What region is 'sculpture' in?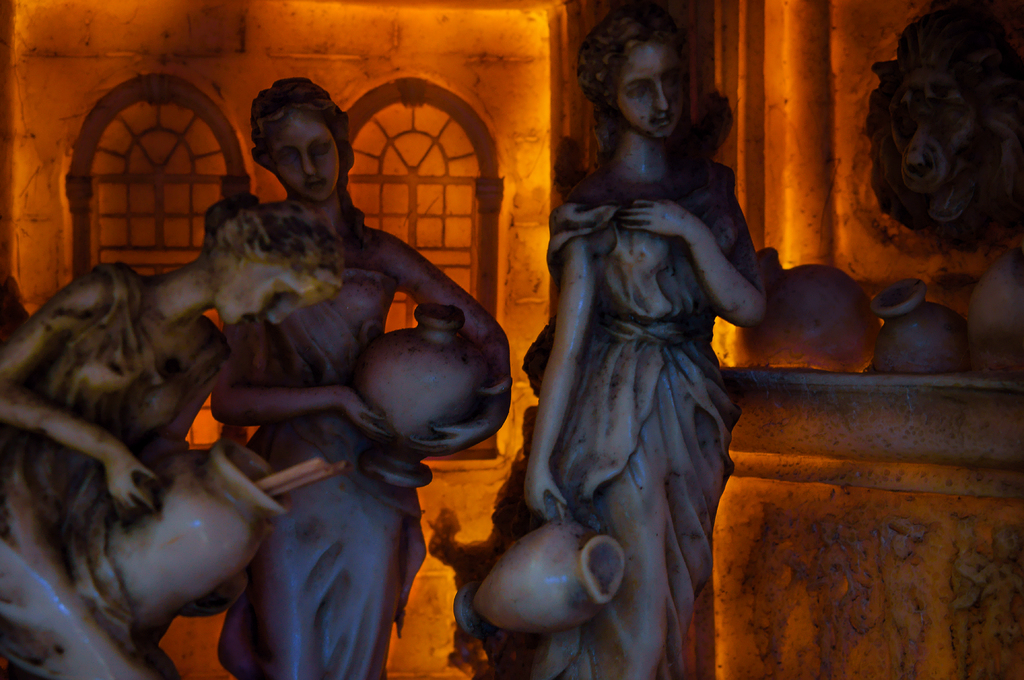
(left=0, top=189, right=349, bottom=679).
